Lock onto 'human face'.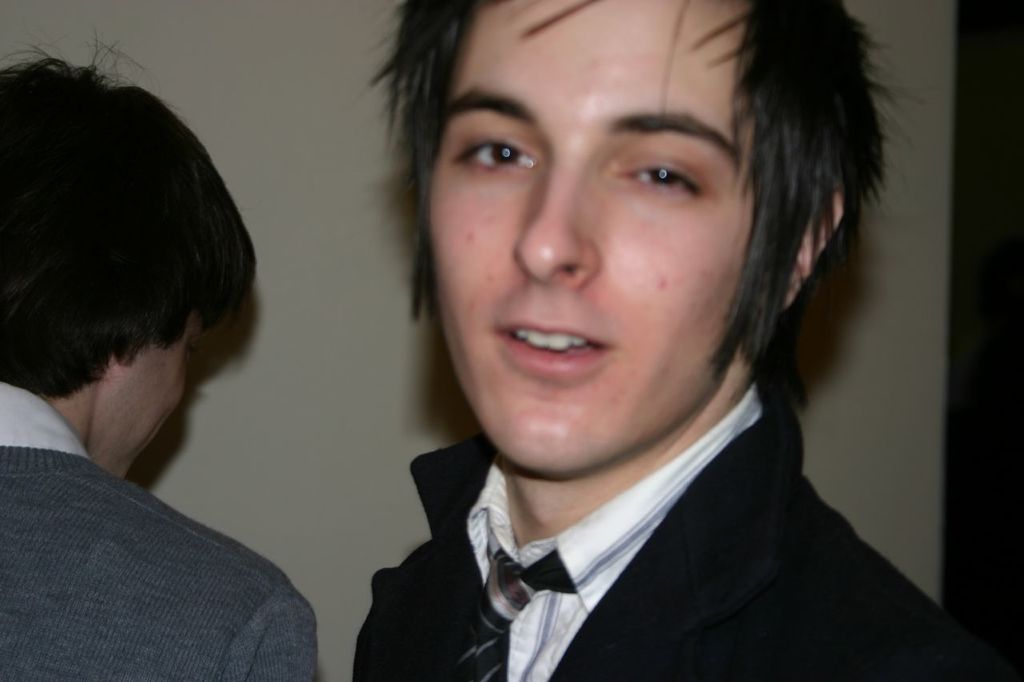
Locked: (427, 0, 765, 477).
